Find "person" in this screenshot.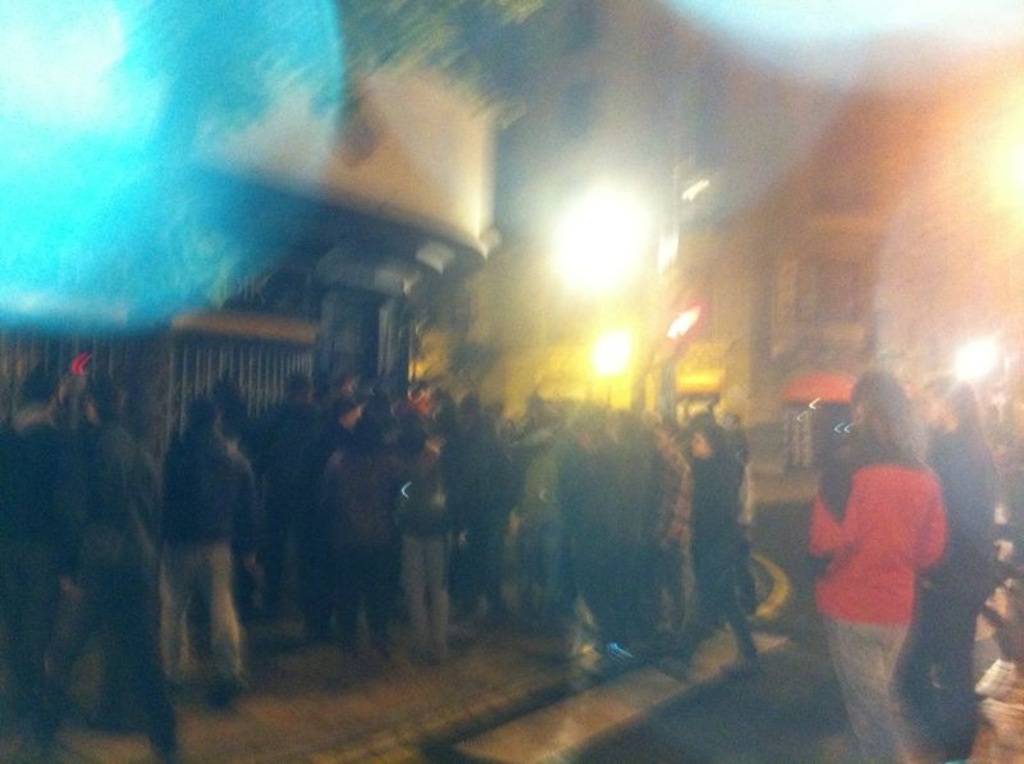
The bounding box for "person" is select_region(910, 372, 1000, 763).
